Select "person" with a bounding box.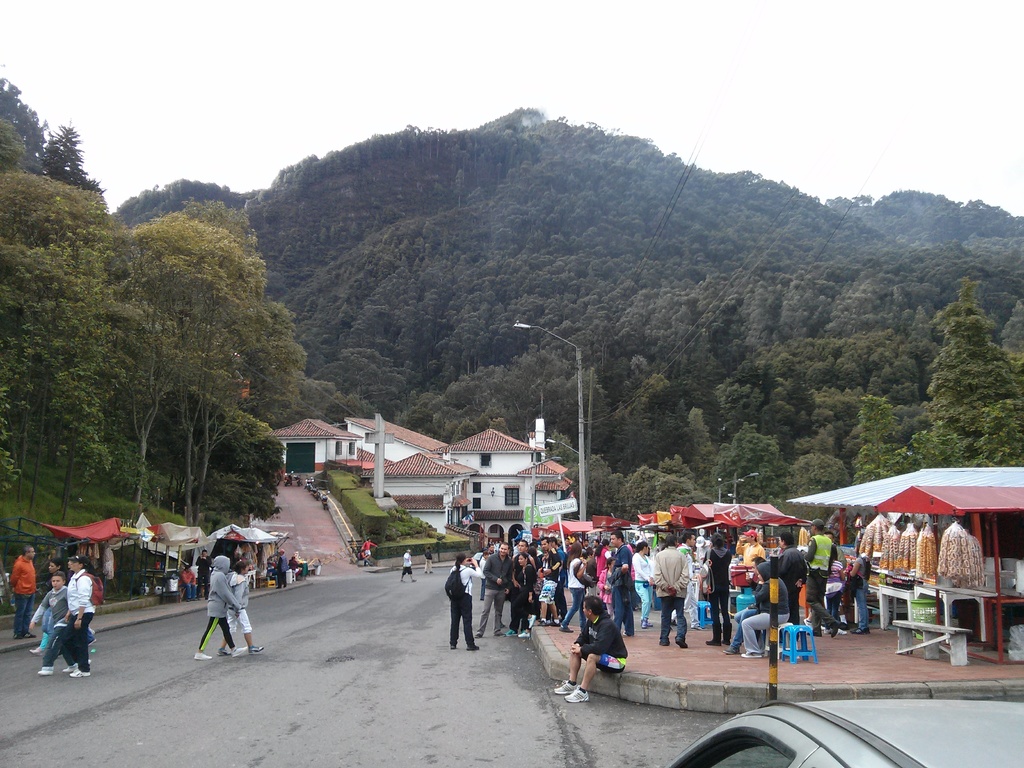
box=[179, 564, 197, 601].
